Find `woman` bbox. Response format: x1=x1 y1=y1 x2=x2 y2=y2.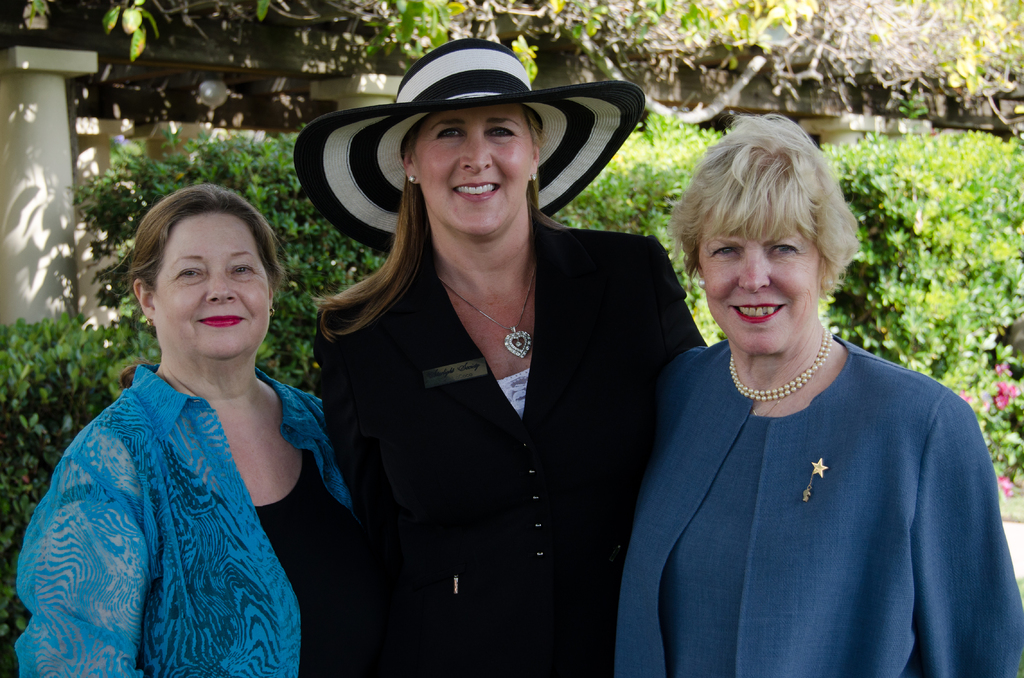
x1=307 y1=37 x2=709 y2=677.
